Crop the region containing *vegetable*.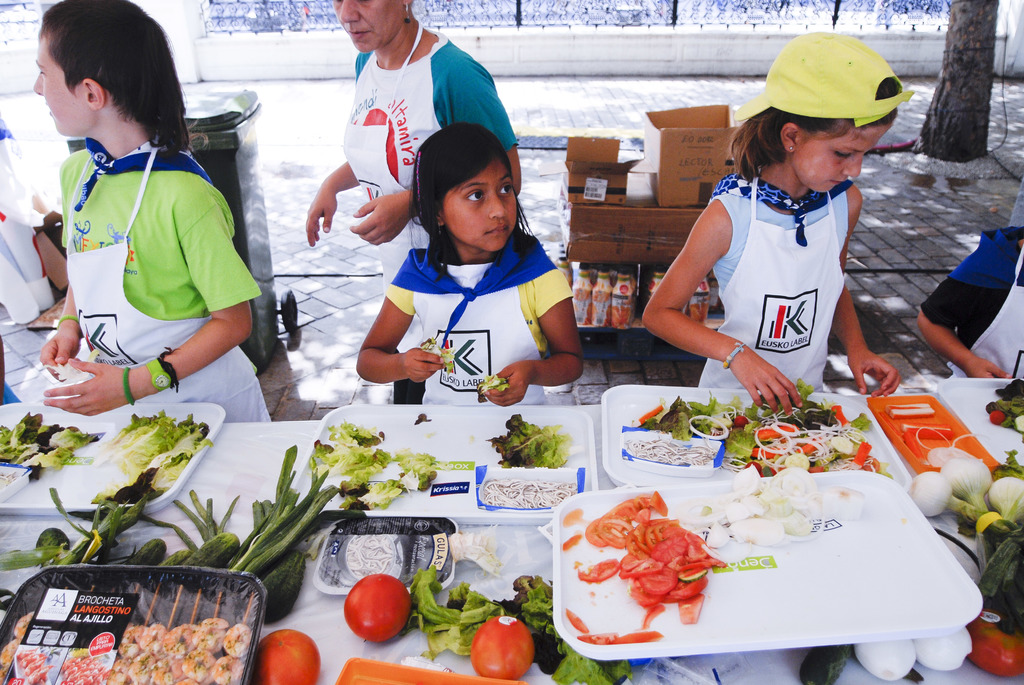
Crop region: bbox=[255, 631, 321, 684].
